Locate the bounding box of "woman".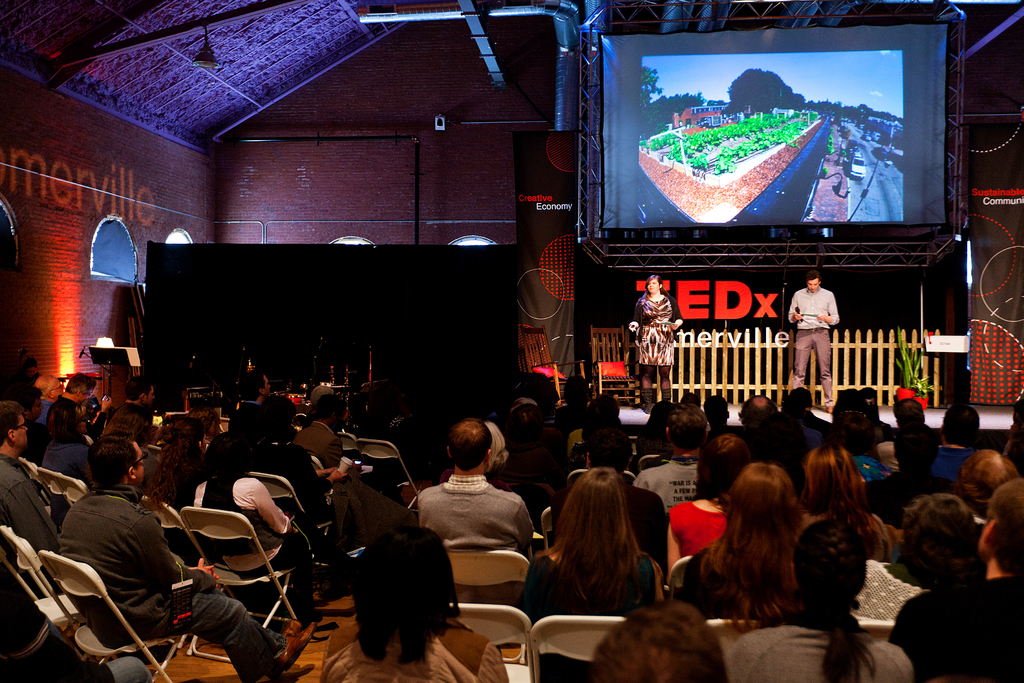
Bounding box: BBox(193, 438, 337, 633).
